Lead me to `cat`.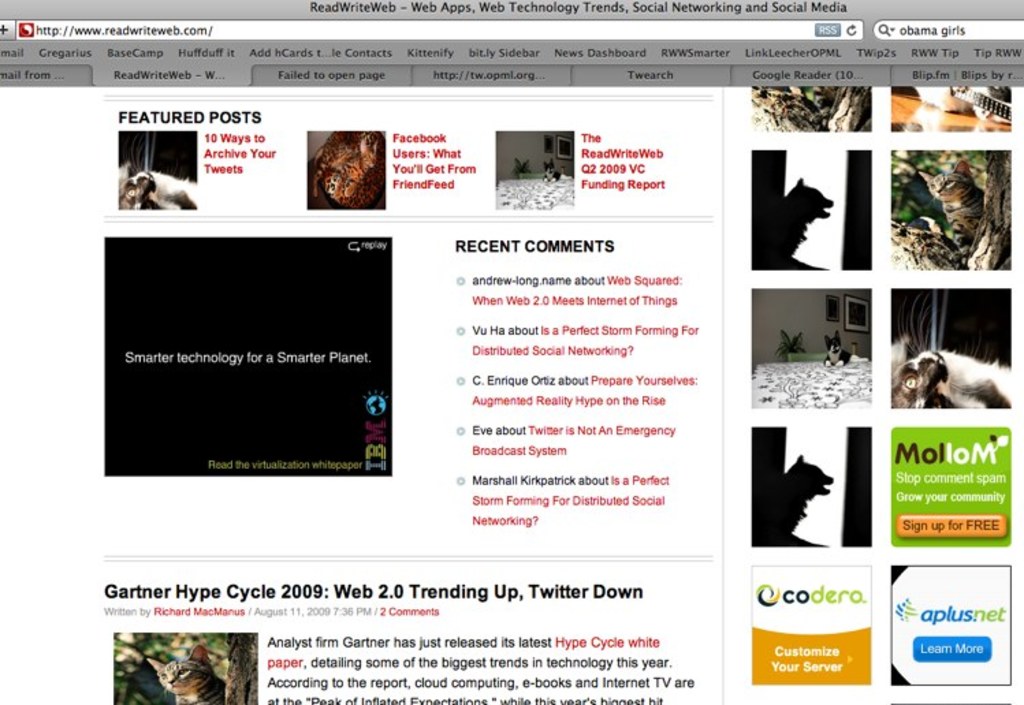
Lead to <box>144,646,223,704</box>.
